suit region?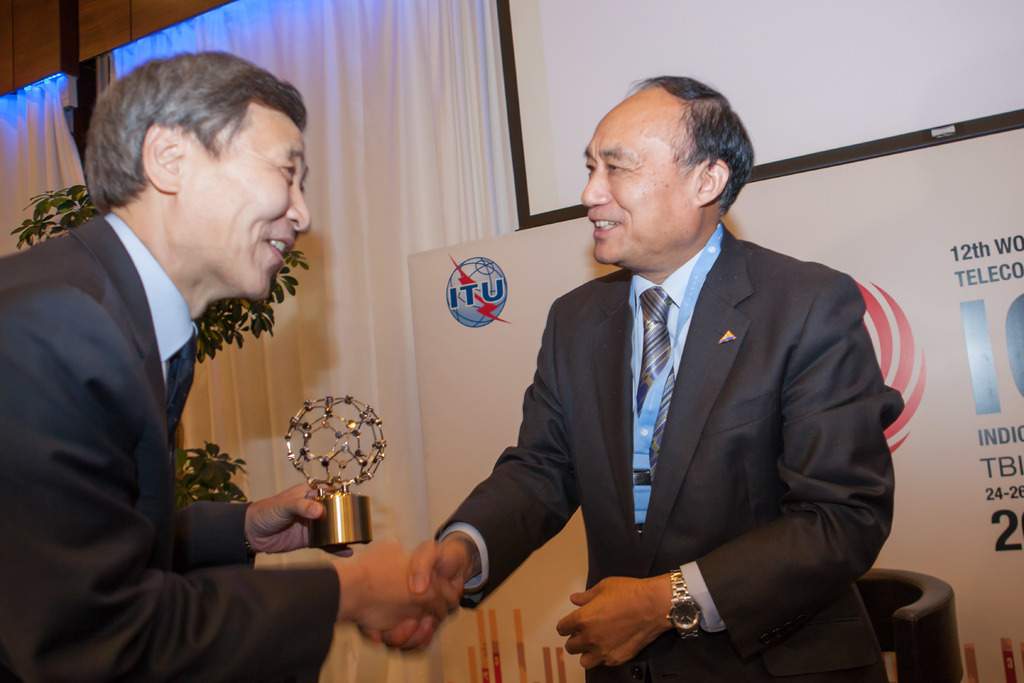
rect(461, 140, 910, 666)
